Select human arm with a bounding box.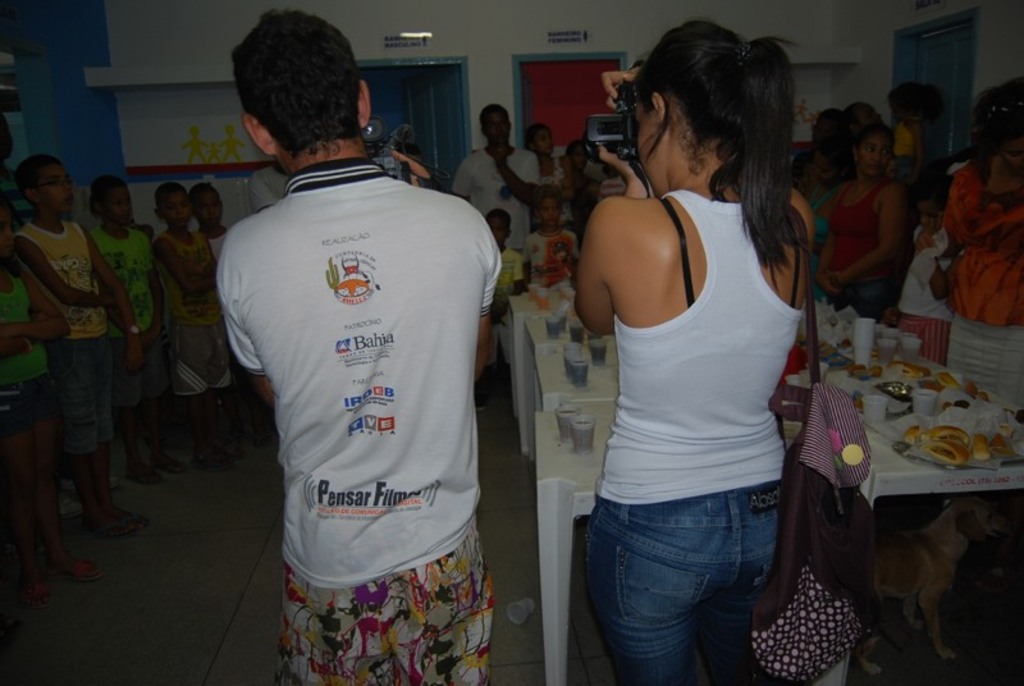
bbox(812, 227, 842, 299).
